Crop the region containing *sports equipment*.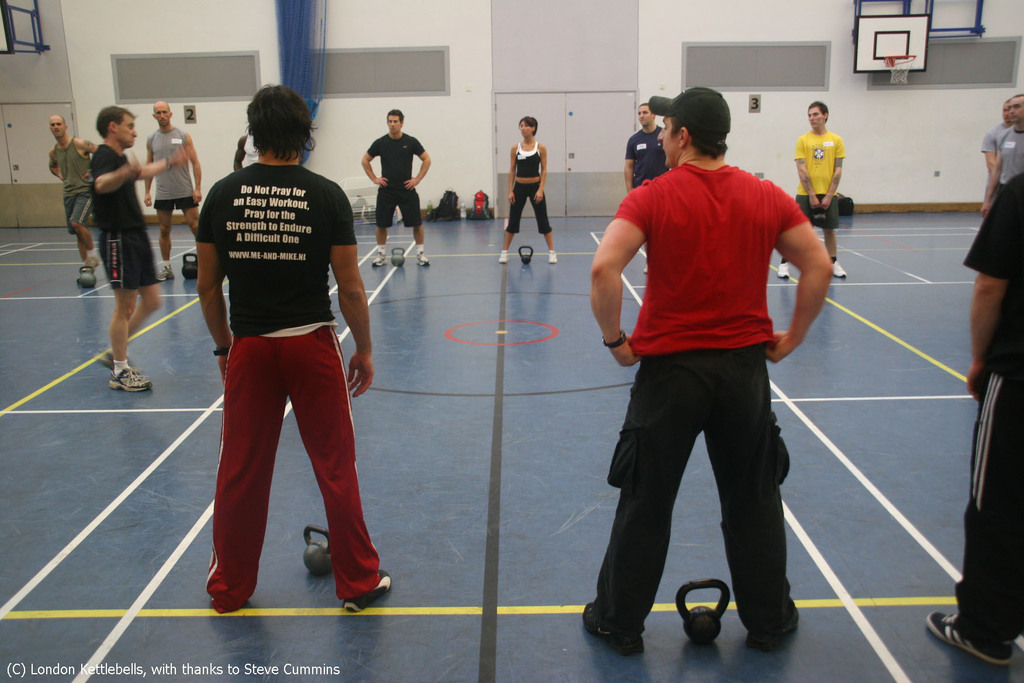
Crop region: [x1=747, y1=605, x2=801, y2=651].
